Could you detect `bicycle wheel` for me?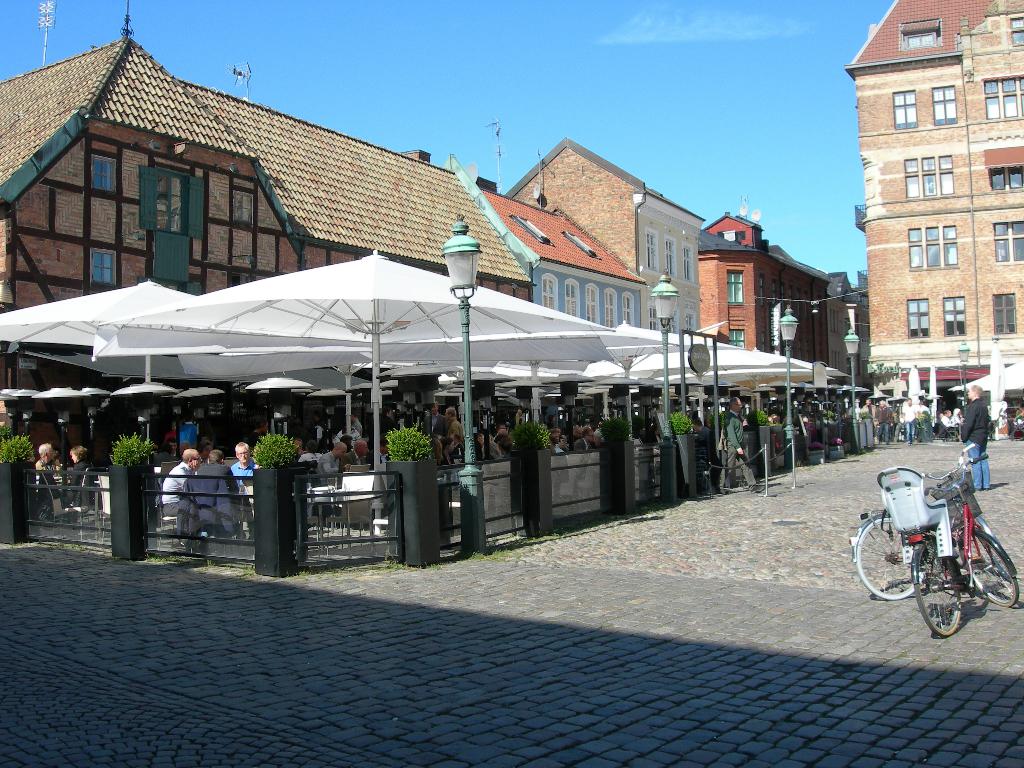
Detection result: locate(959, 527, 1020, 610).
